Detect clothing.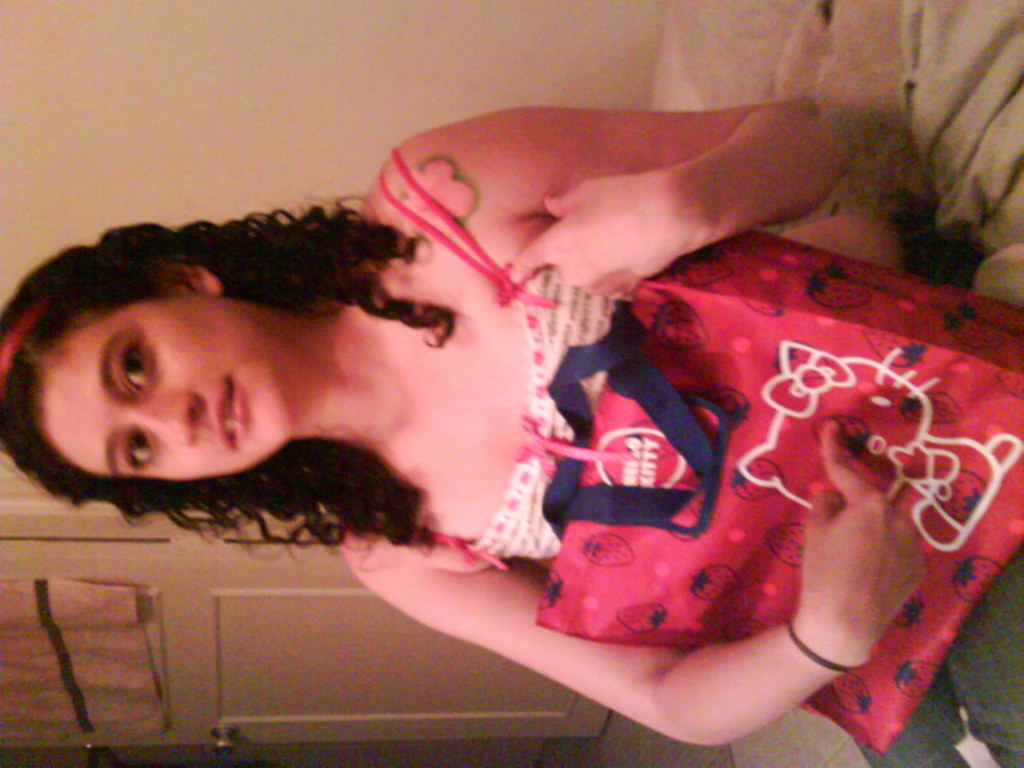
Detected at bbox=(262, 119, 998, 714).
